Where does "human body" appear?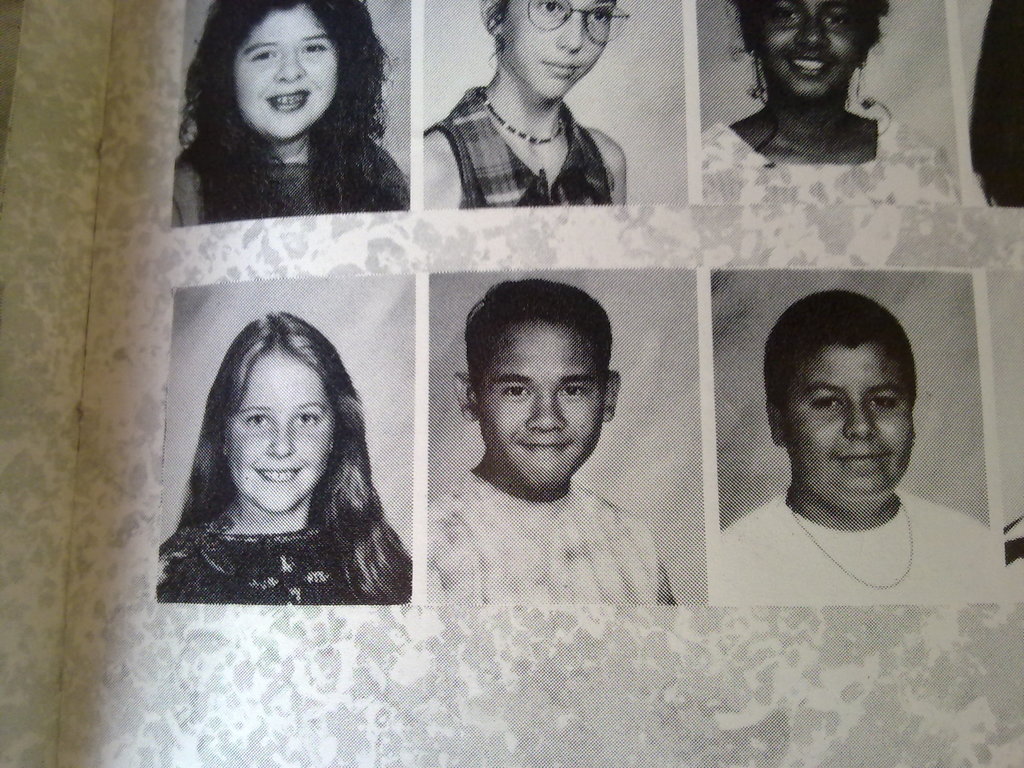
Appears at [x1=426, y1=276, x2=678, y2=609].
